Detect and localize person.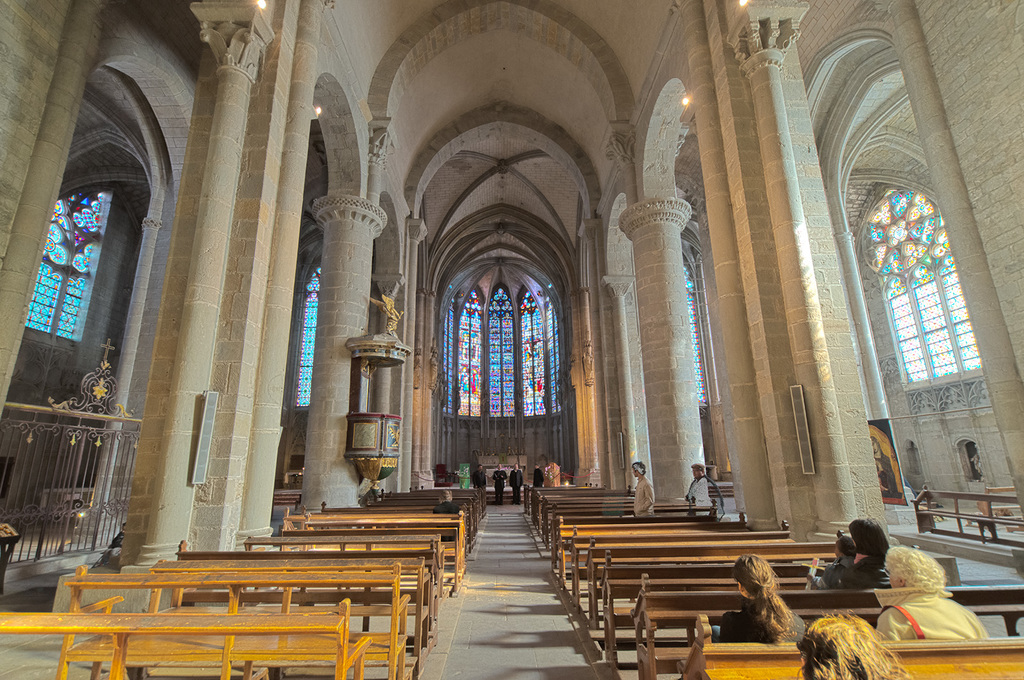
Localized at [473,467,491,509].
